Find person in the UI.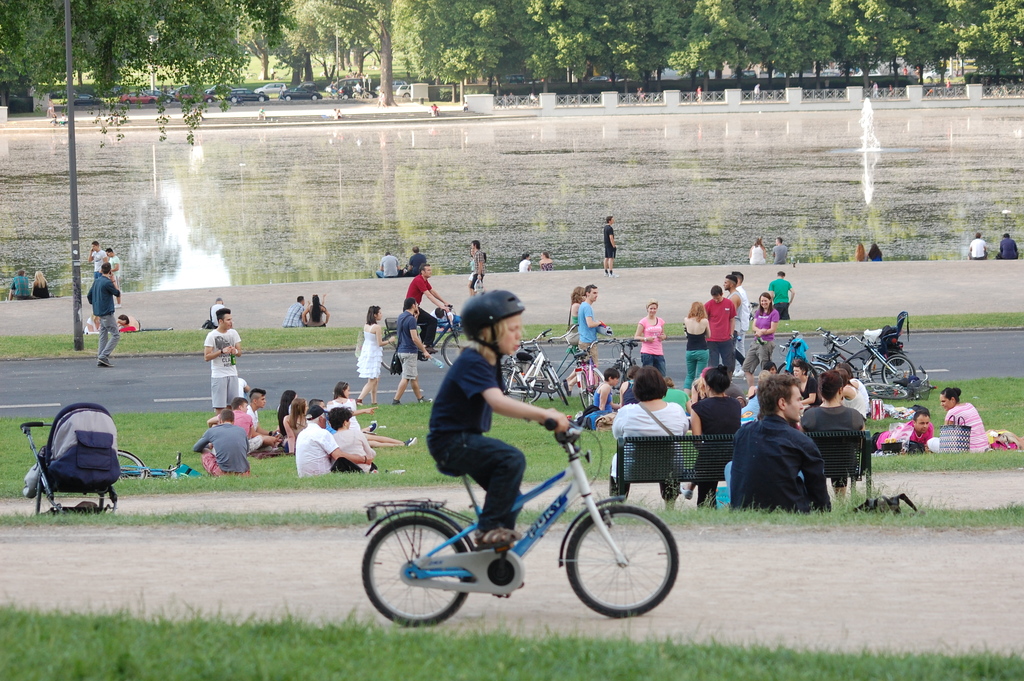
UI element at [866,244,881,260].
